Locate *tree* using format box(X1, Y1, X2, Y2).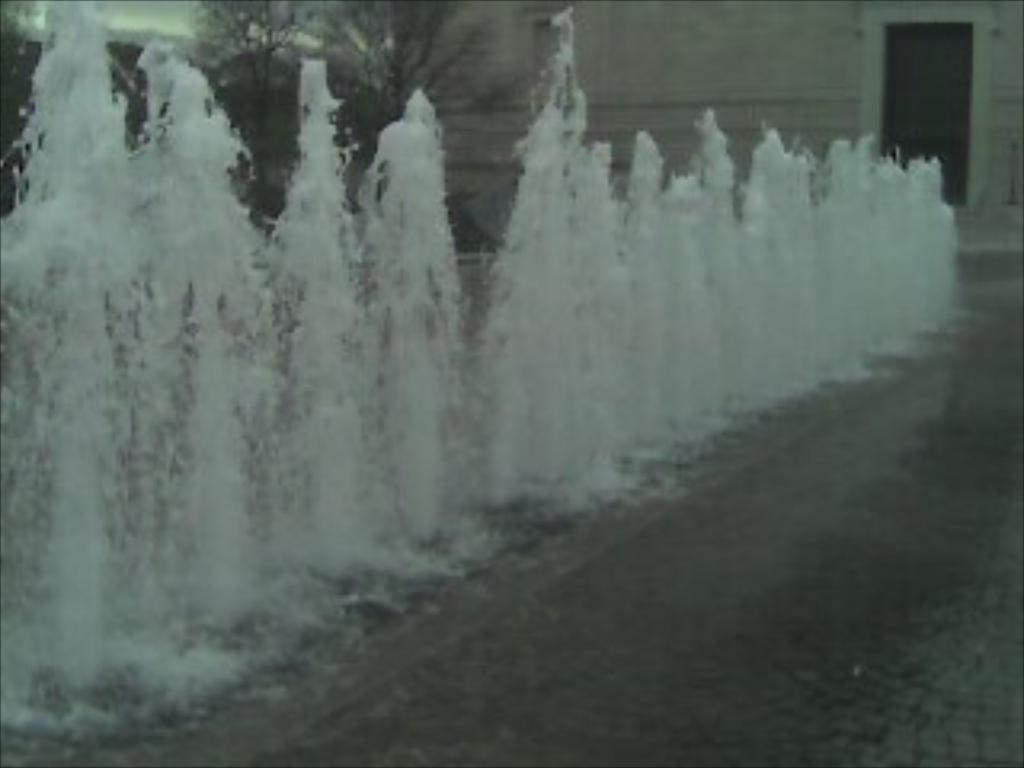
box(314, 0, 541, 202).
